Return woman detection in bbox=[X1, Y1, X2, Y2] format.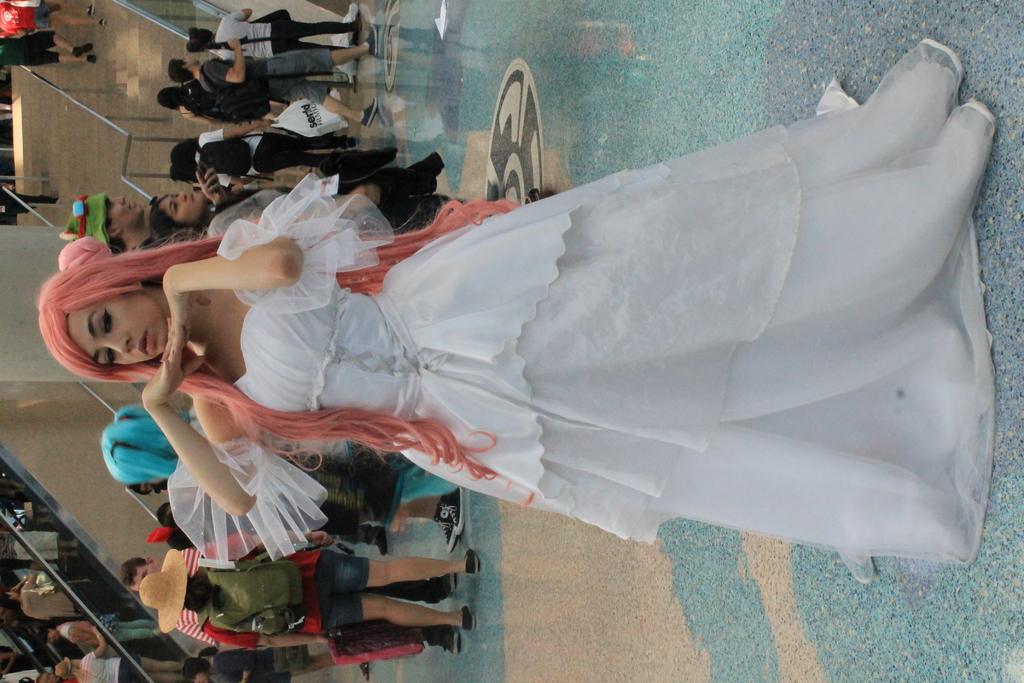
bbox=[101, 404, 470, 558].
